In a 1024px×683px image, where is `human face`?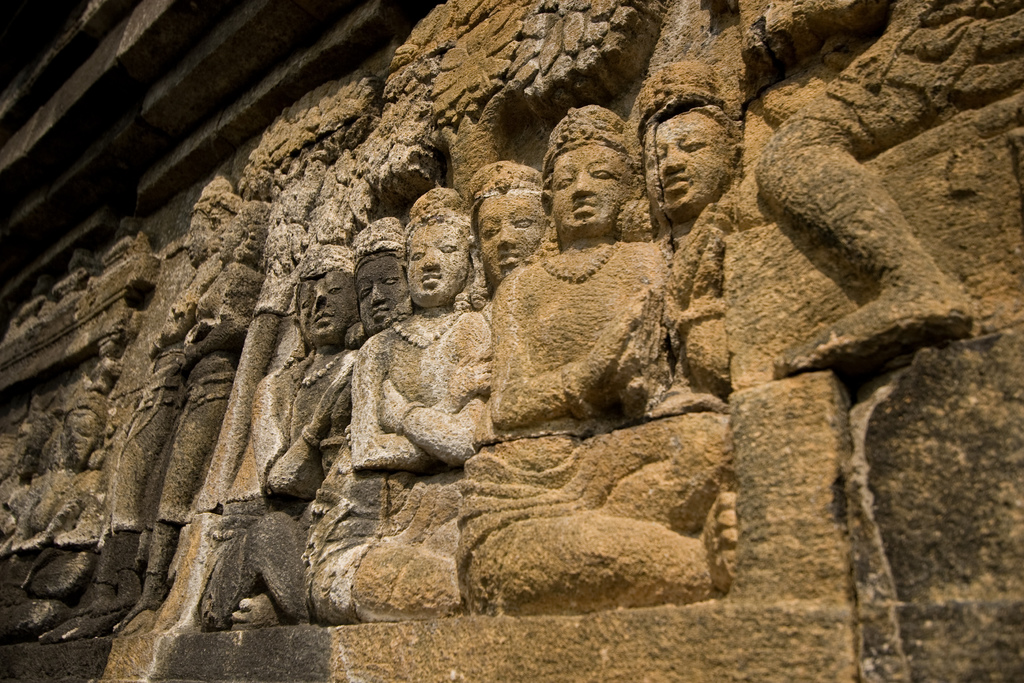
360, 246, 428, 329.
